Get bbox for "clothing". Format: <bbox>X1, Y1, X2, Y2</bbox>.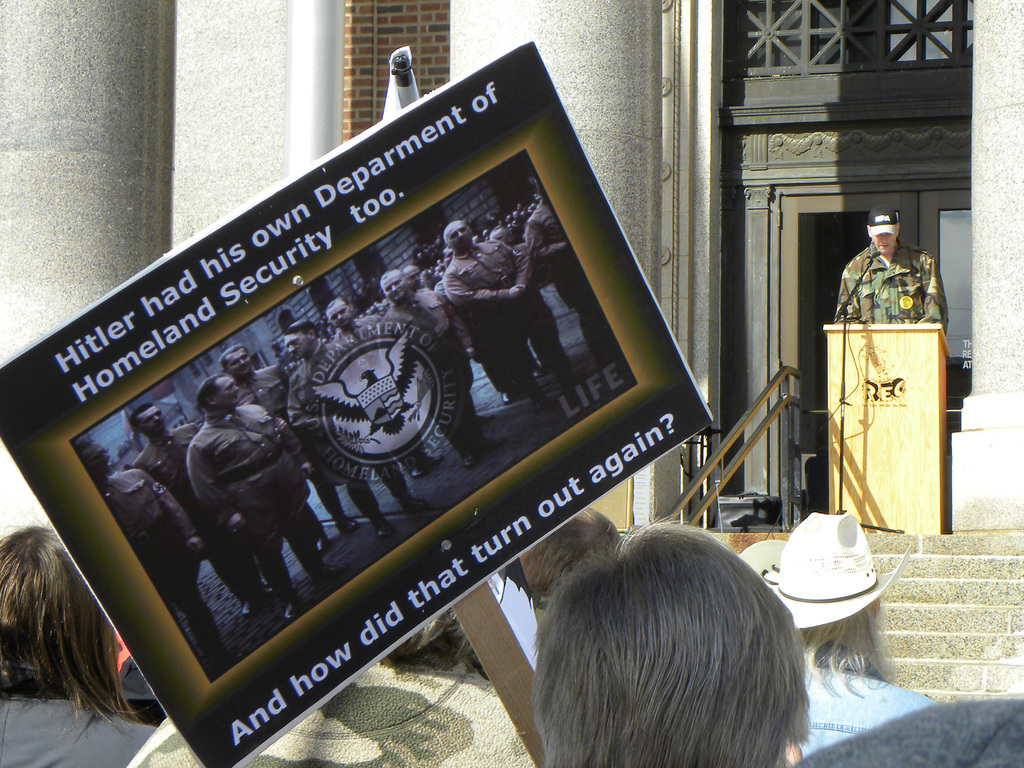
<bbox>836, 235, 945, 327</bbox>.
